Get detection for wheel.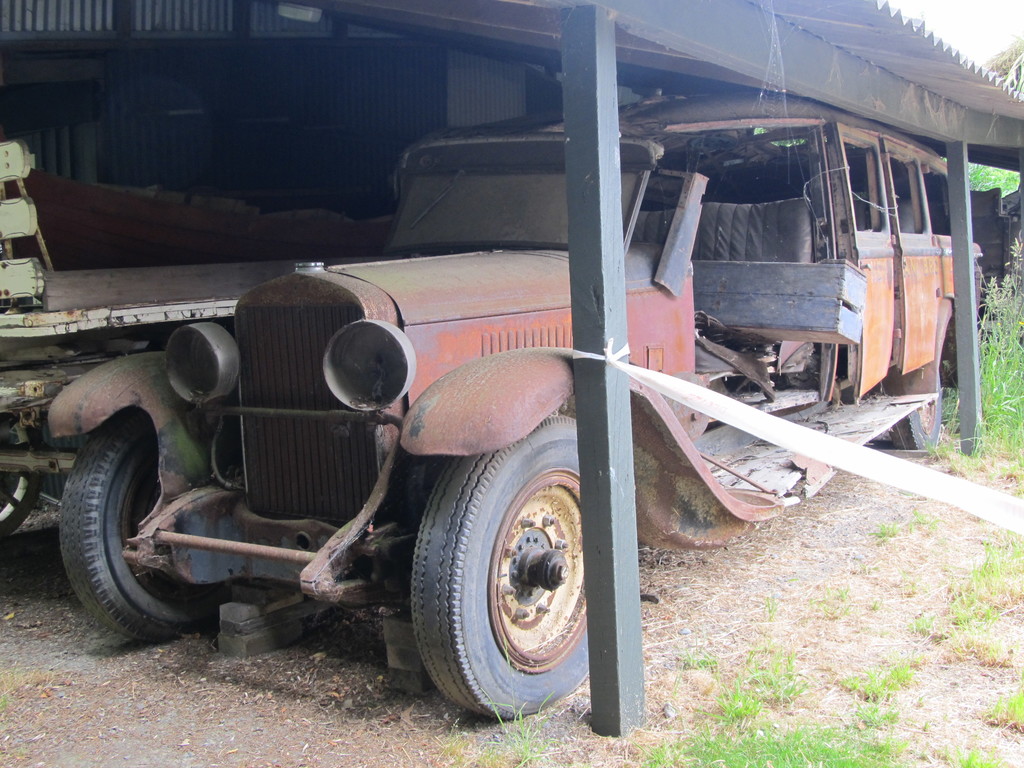
Detection: box=[0, 412, 44, 535].
